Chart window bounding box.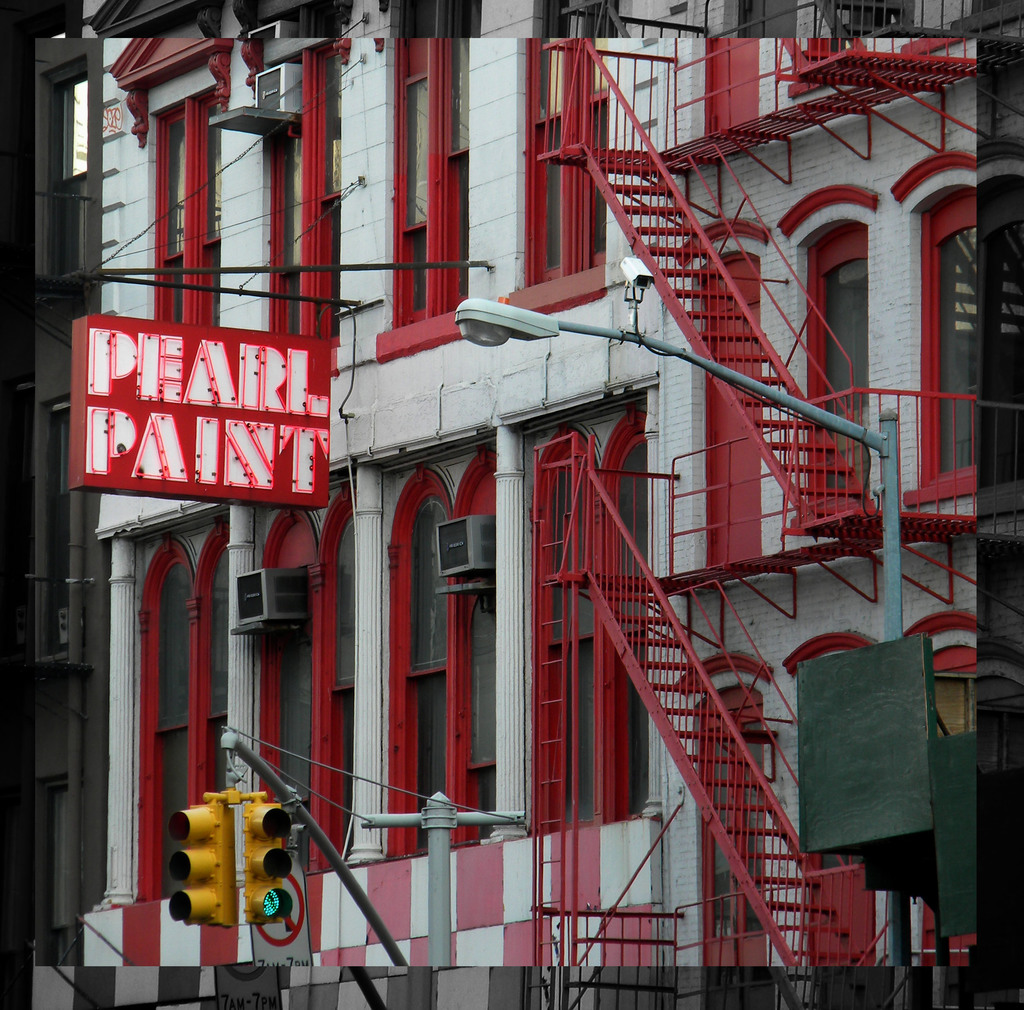
Charted: {"left": 776, "top": 143, "right": 934, "bottom": 455}.
